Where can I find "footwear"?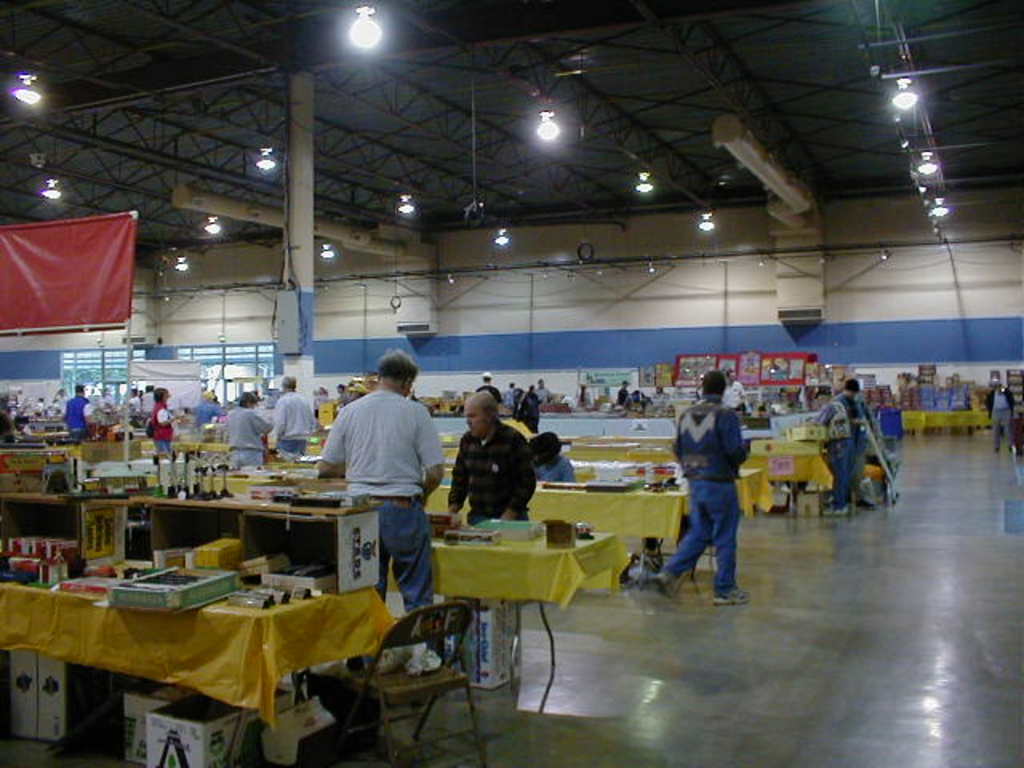
You can find it at bbox=[712, 579, 754, 610].
